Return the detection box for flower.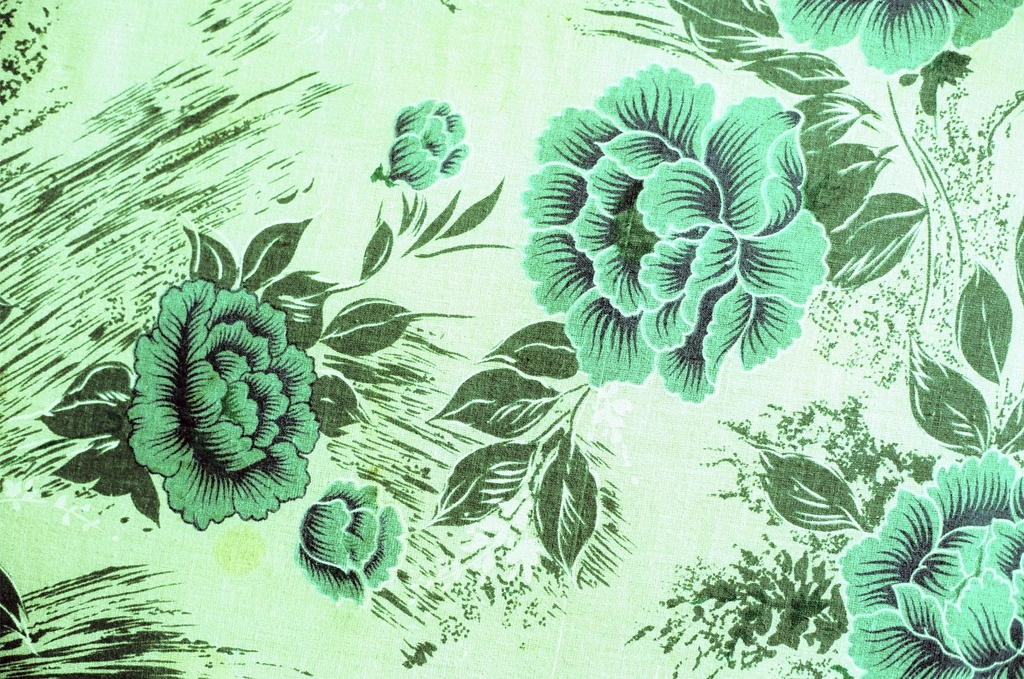
393/97/467/198.
